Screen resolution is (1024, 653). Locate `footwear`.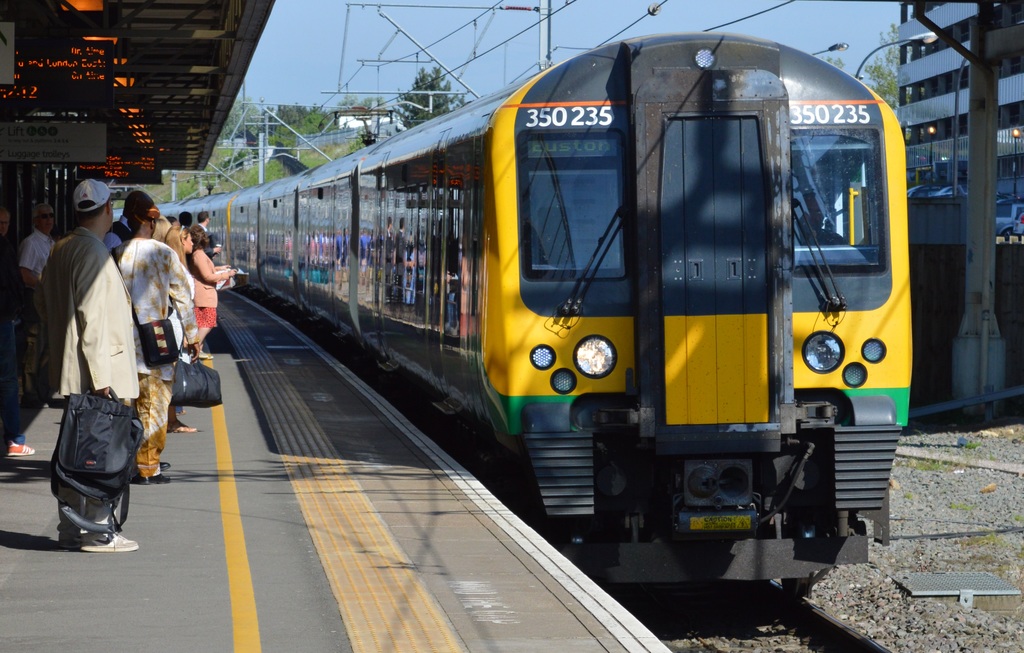
pyautogui.locateOnScreen(173, 420, 194, 434).
